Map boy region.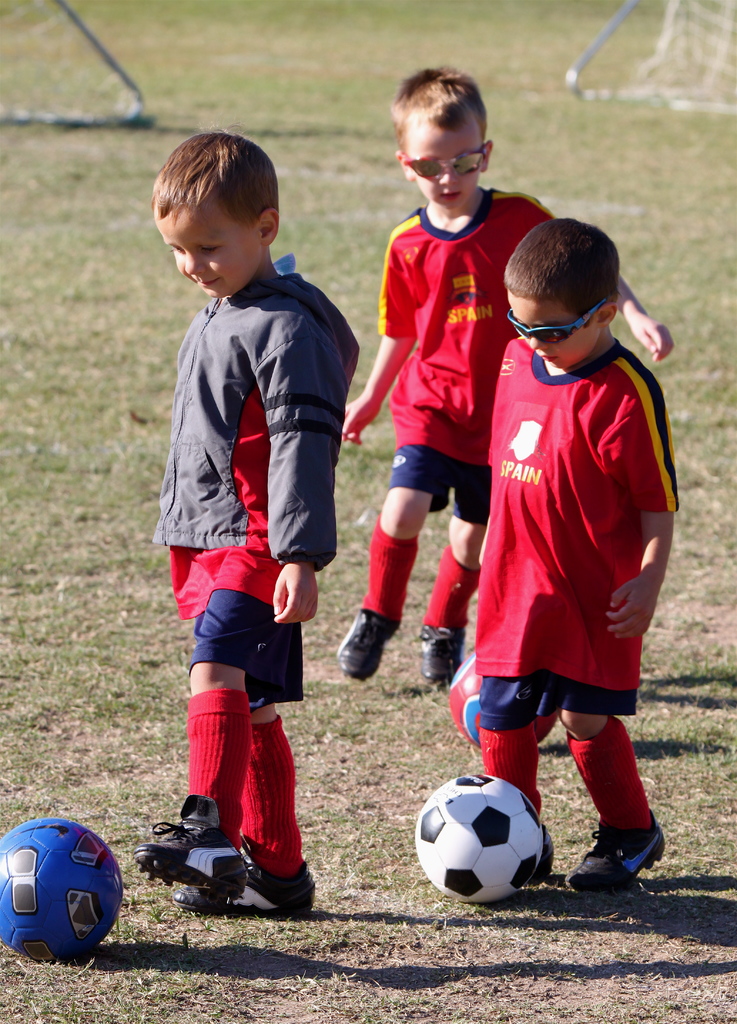
Mapped to rect(477, 221, 679, 888).
